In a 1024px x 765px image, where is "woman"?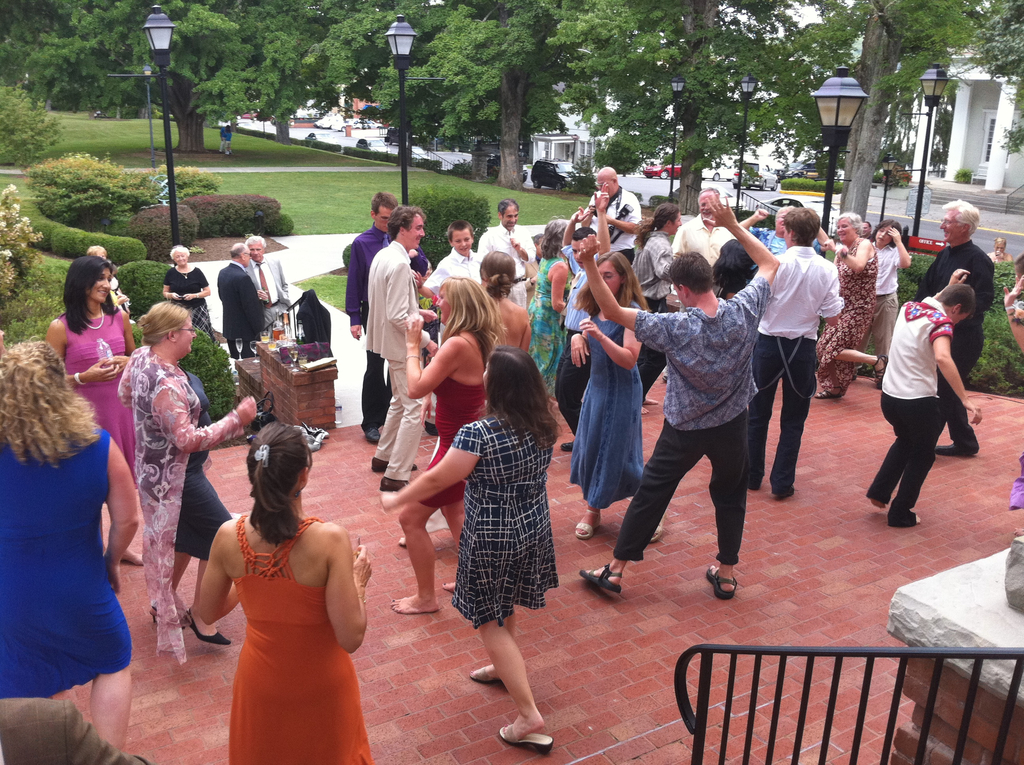
[116,298,257,666].
